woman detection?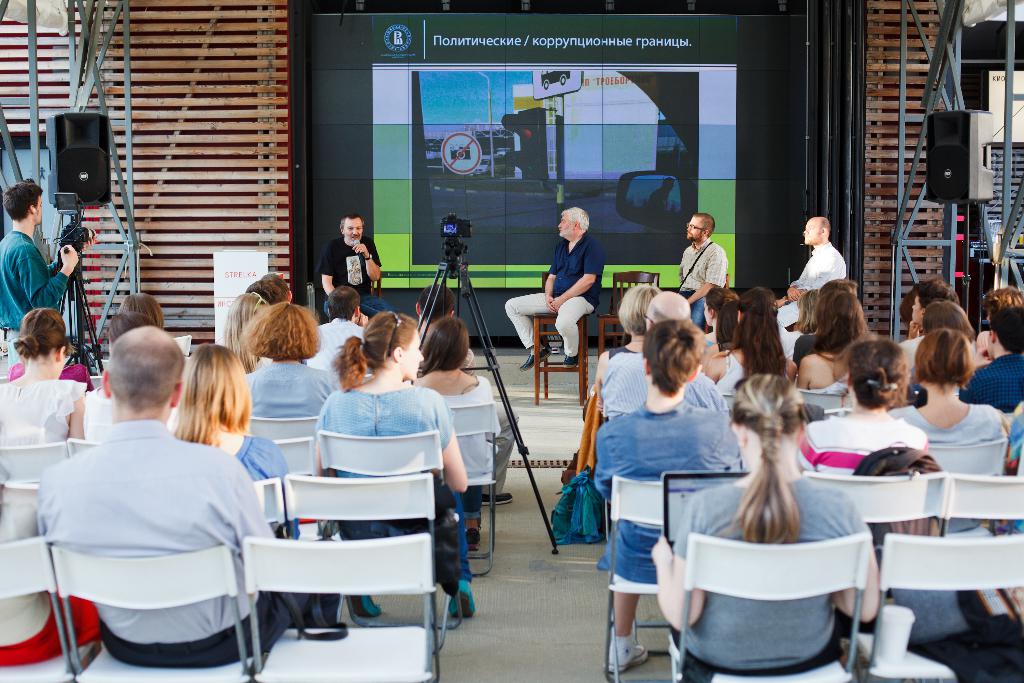
[172,338,307,542]
